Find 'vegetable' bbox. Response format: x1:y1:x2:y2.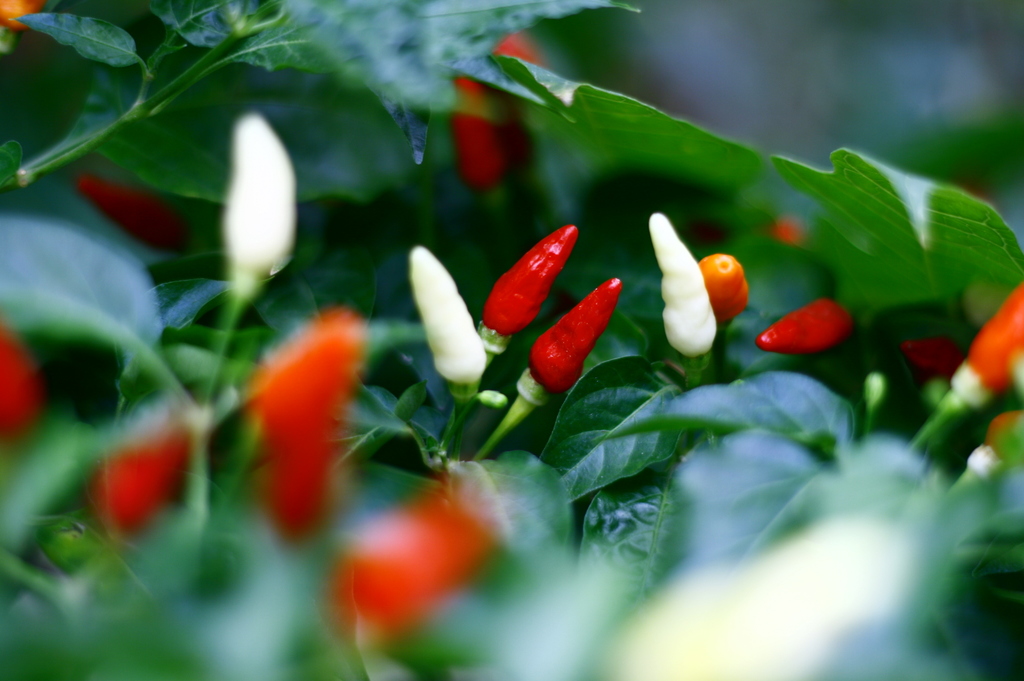
493:30:545:68.
